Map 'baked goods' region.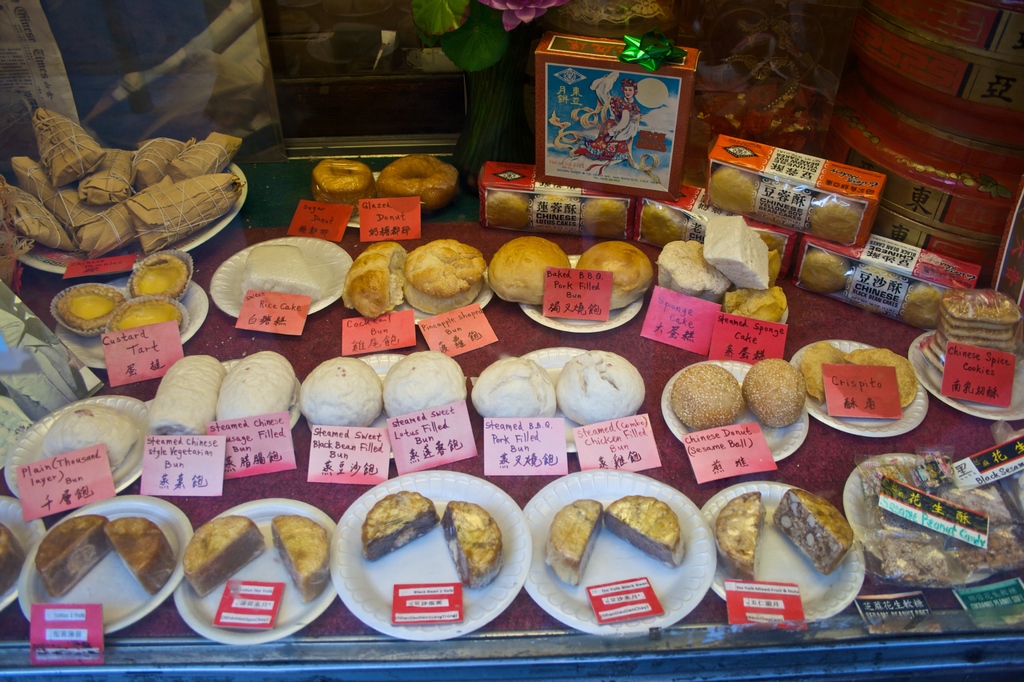
Mapped to box=[637, 199, 781, 266].
